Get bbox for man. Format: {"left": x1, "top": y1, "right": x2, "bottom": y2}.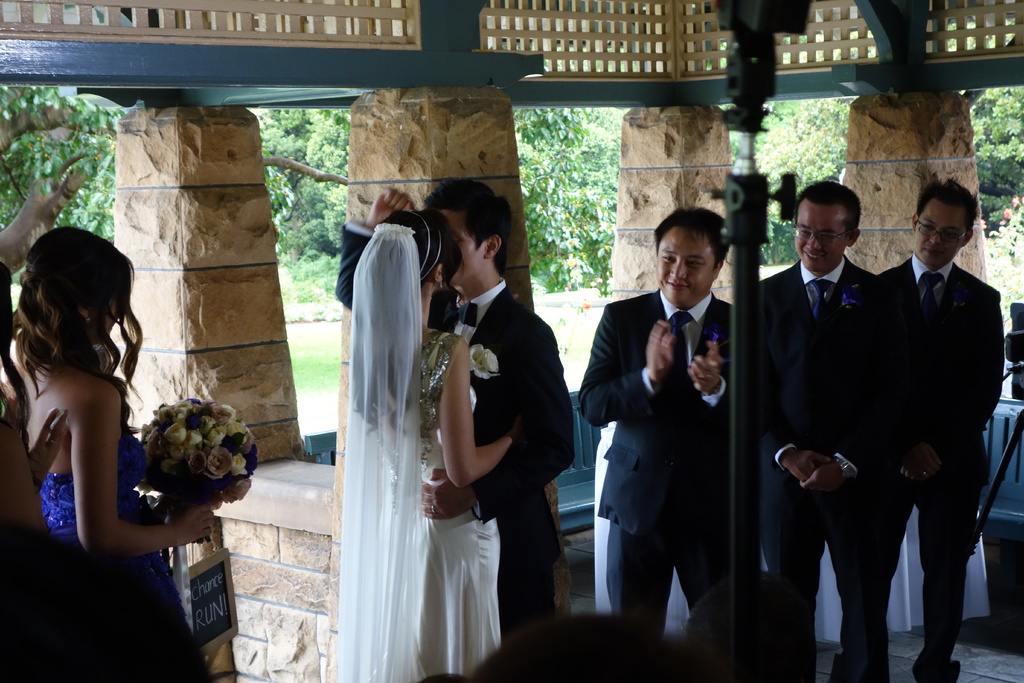
{"left": 748, "top": 178, "right": 892, "bottom": 682}.
